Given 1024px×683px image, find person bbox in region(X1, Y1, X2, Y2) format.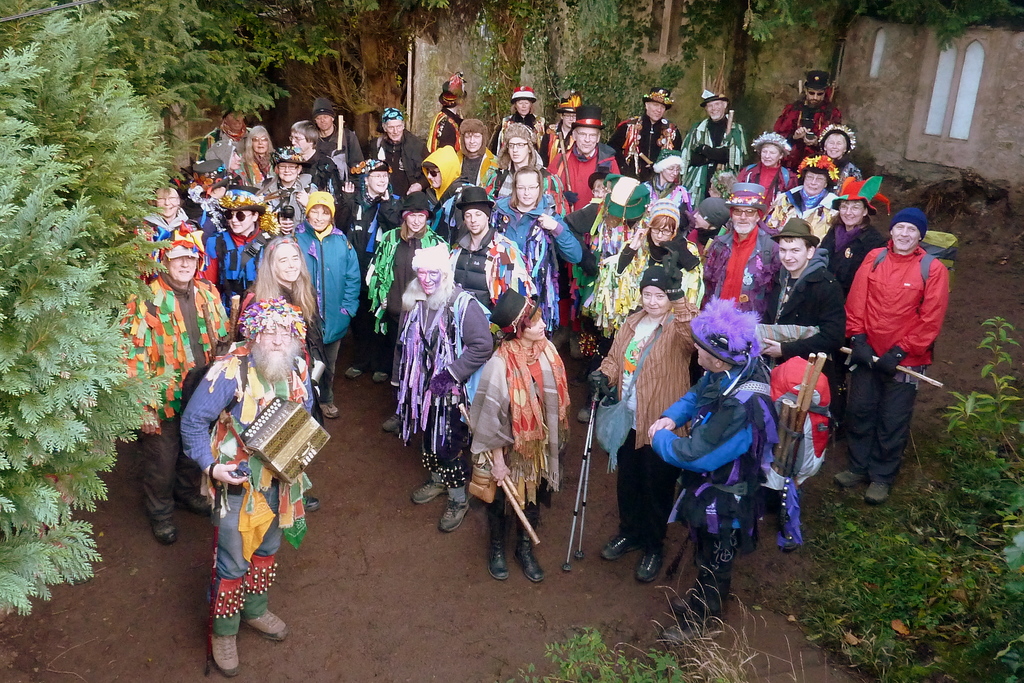
region(449, 118, 503, 182).
